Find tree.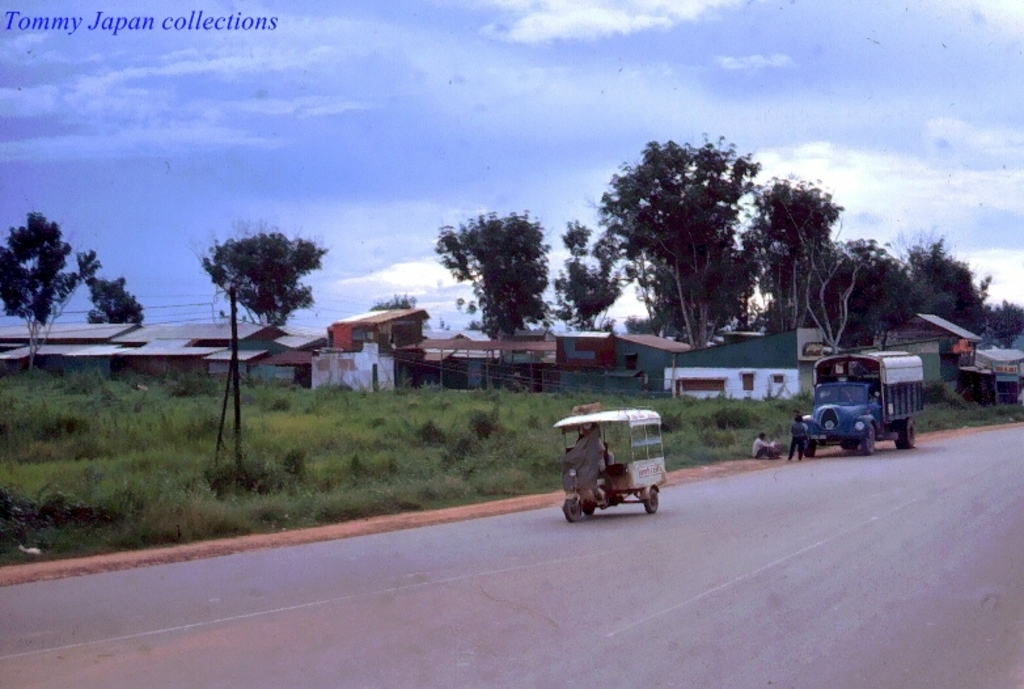
bbox=(543, 212, 634, 335).
